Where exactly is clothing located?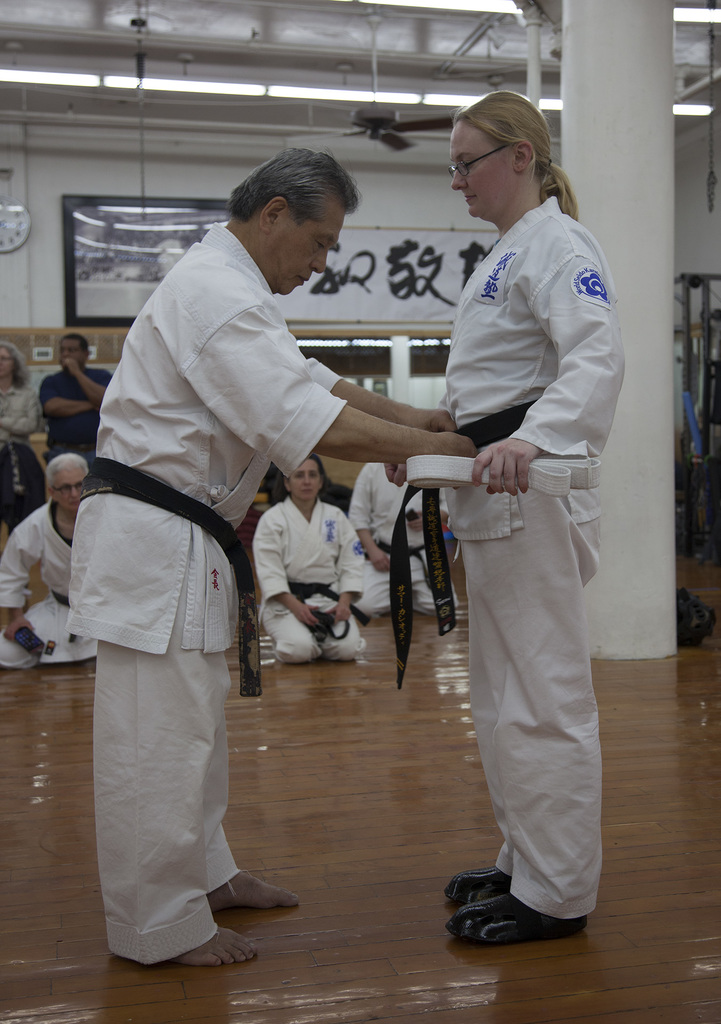
Its bounding box is 351:460:444:608.
